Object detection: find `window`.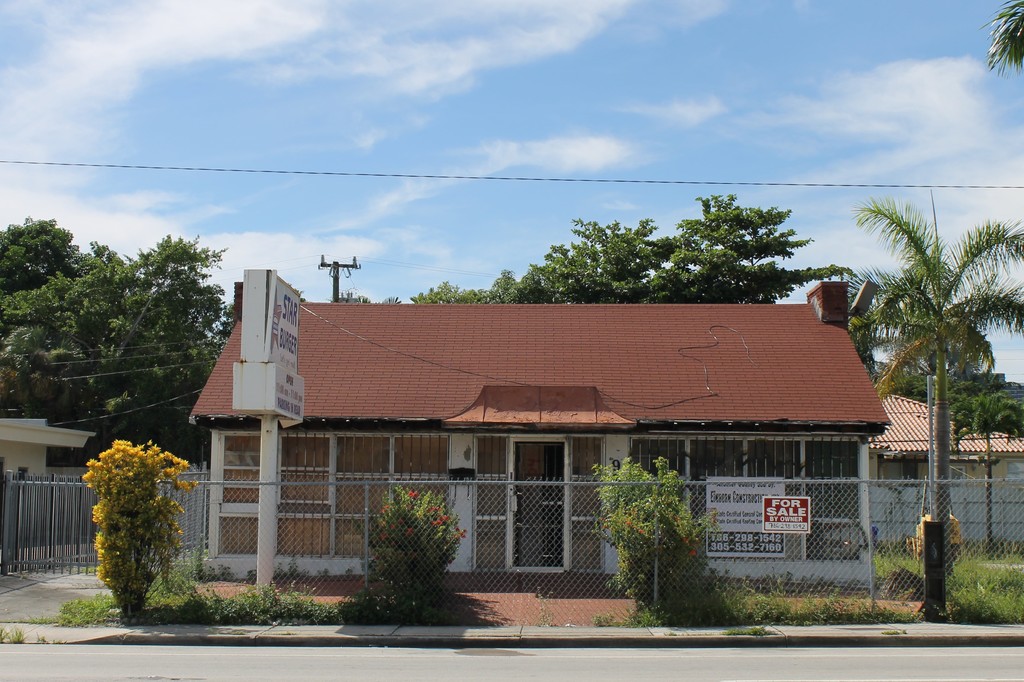
<region>396, 434, 445, 504</region>.
